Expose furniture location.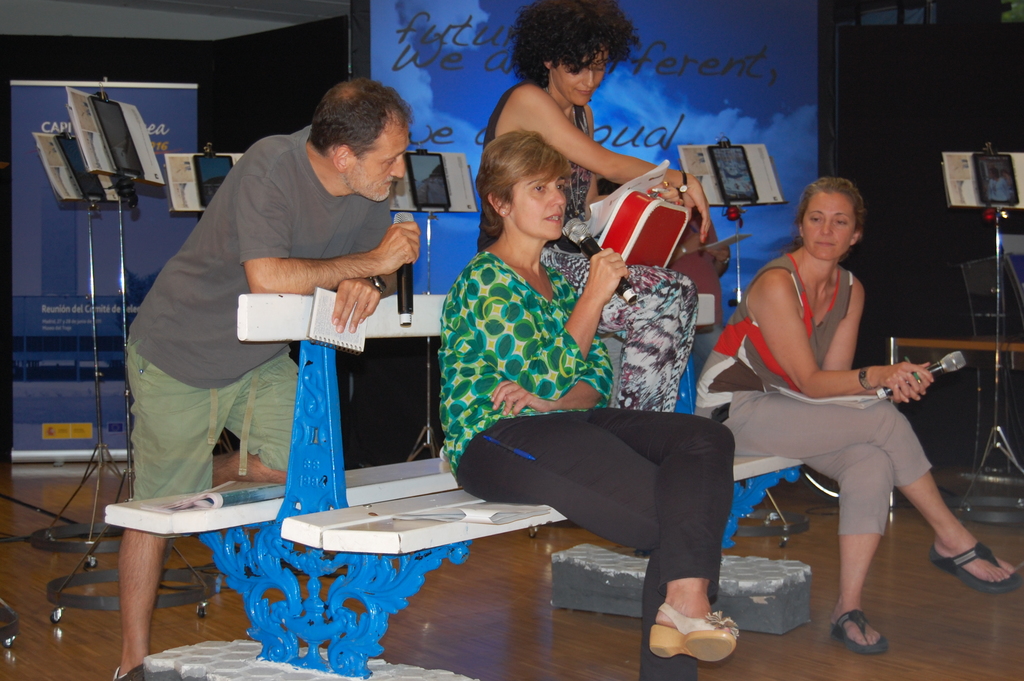
Exposed at {"left": 407, "top": 211, "right": 440, "bottom": 460}.
